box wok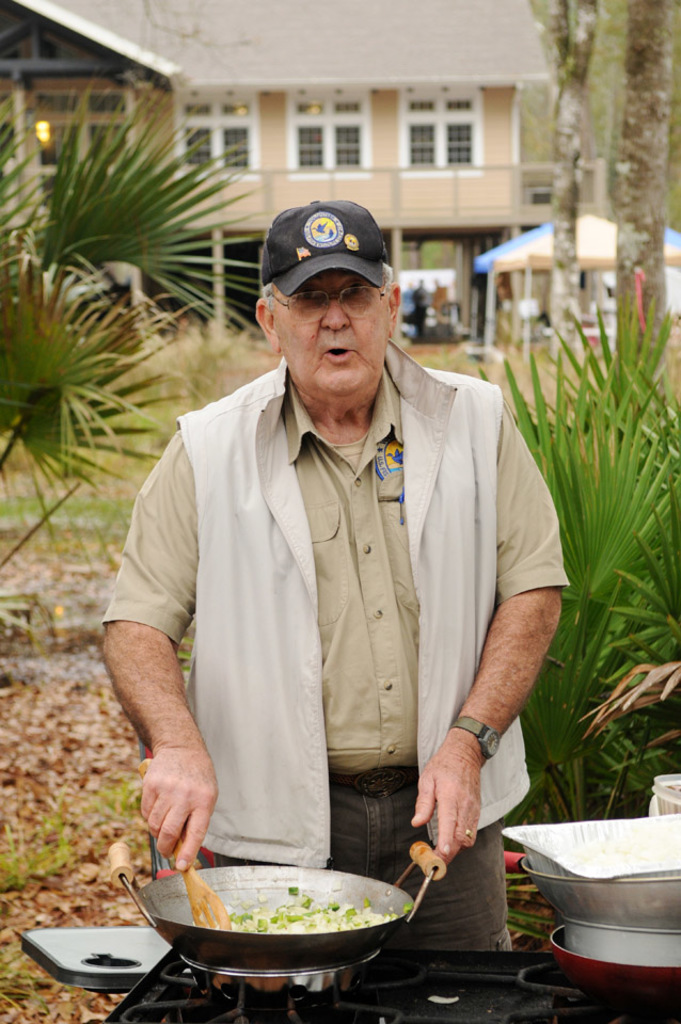
x1=143, y1=861, x2=424, y2=989
